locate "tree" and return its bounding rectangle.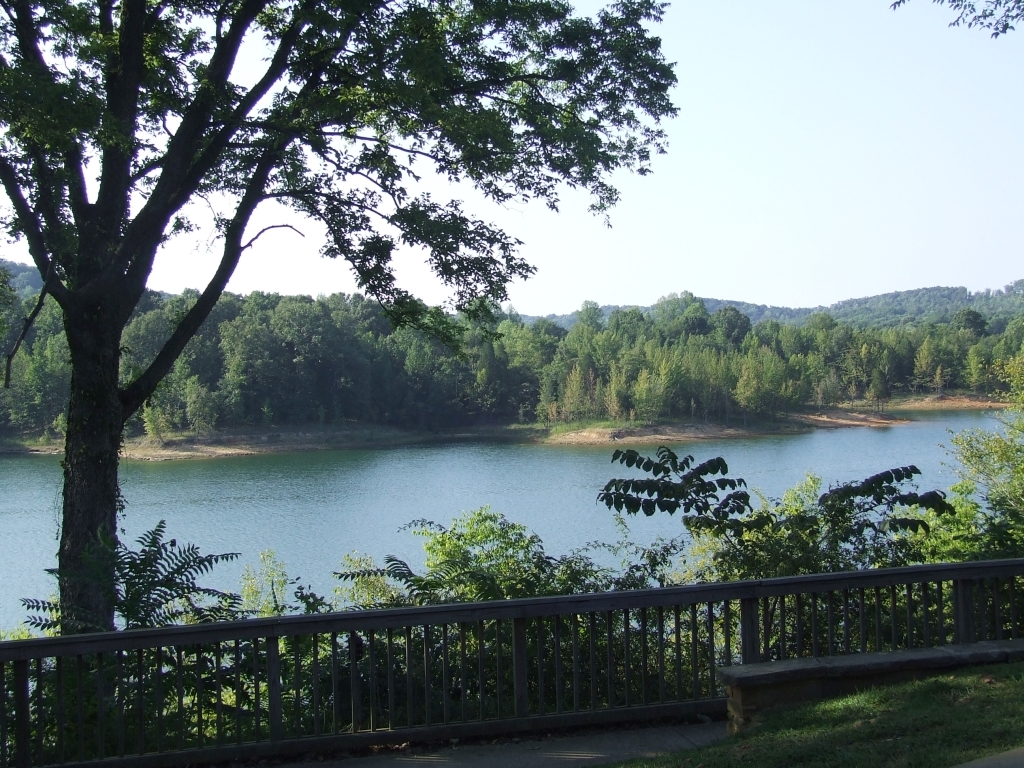
Rect(561, 361, 593, 418).
